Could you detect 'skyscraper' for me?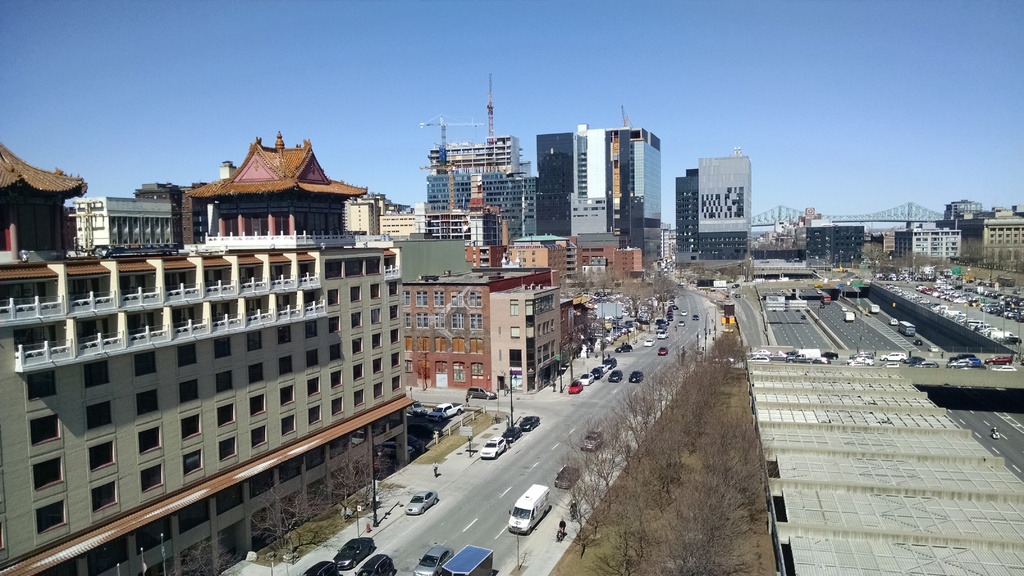
Detection result: (699,156,750,262).
